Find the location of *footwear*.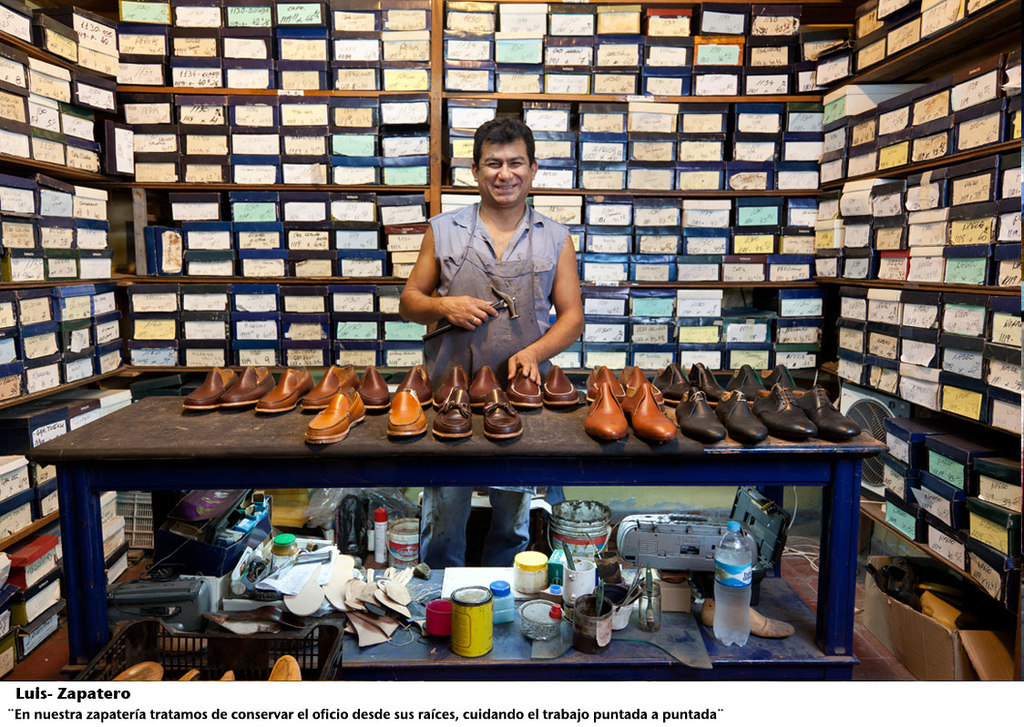
Location: detection(713, 390, 766, 442).
